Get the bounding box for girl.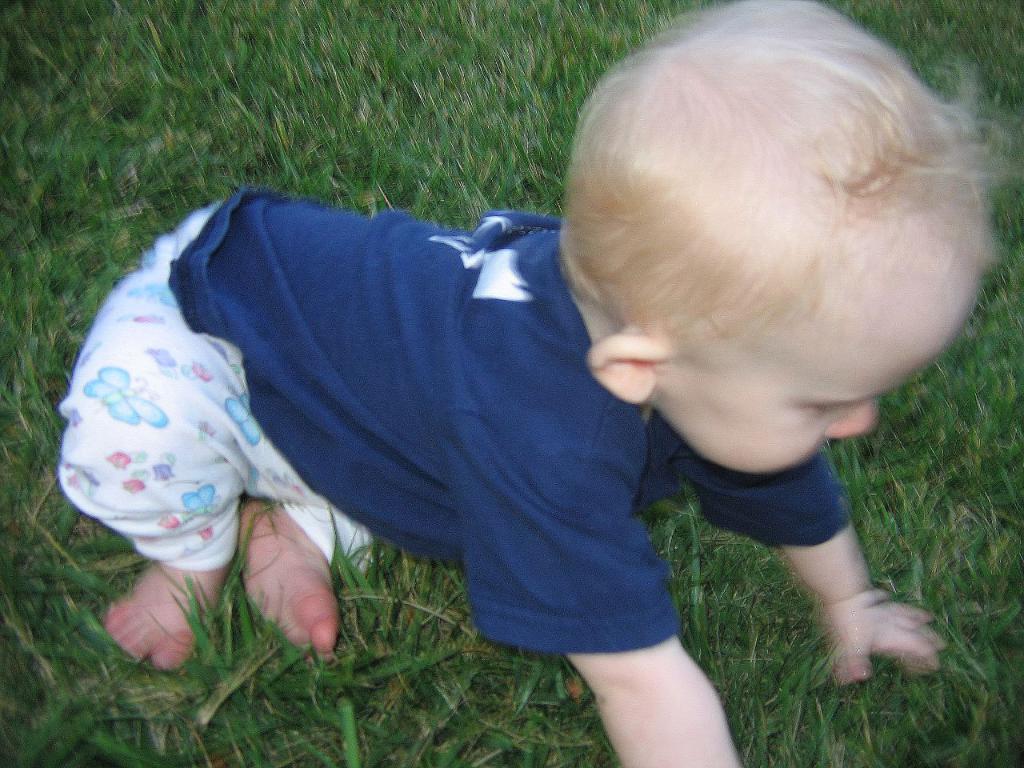
locate(50, 0, 1019, 767).
